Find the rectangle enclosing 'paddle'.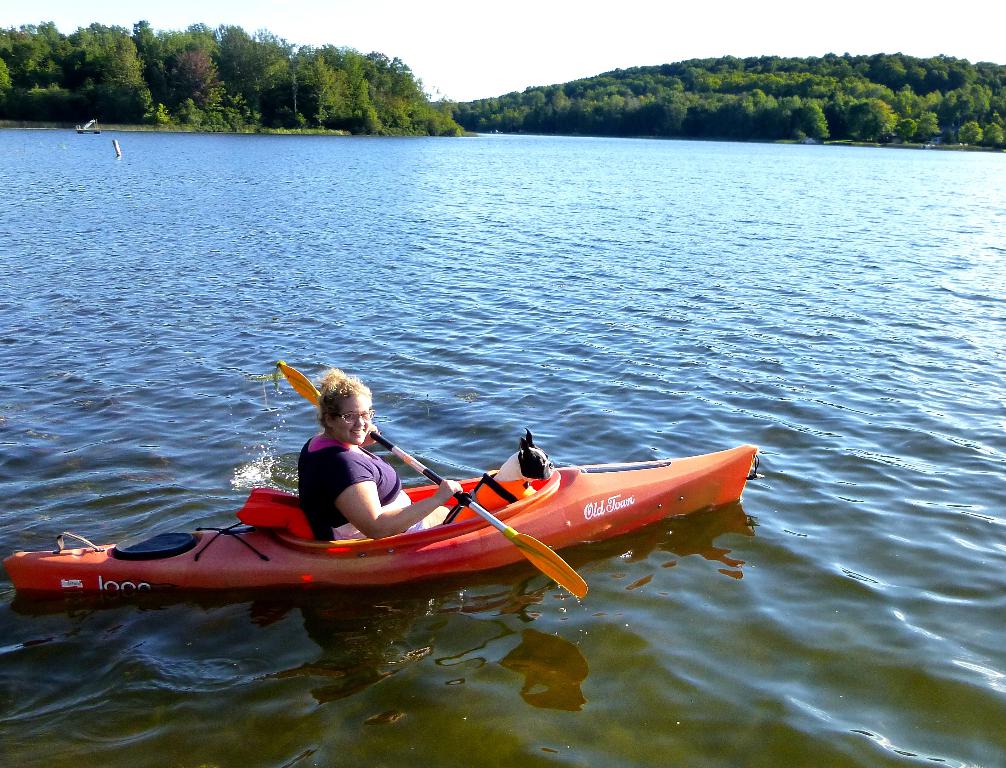
{"left": 280, "top": 353, "right": 590, "bottom": 603}.
